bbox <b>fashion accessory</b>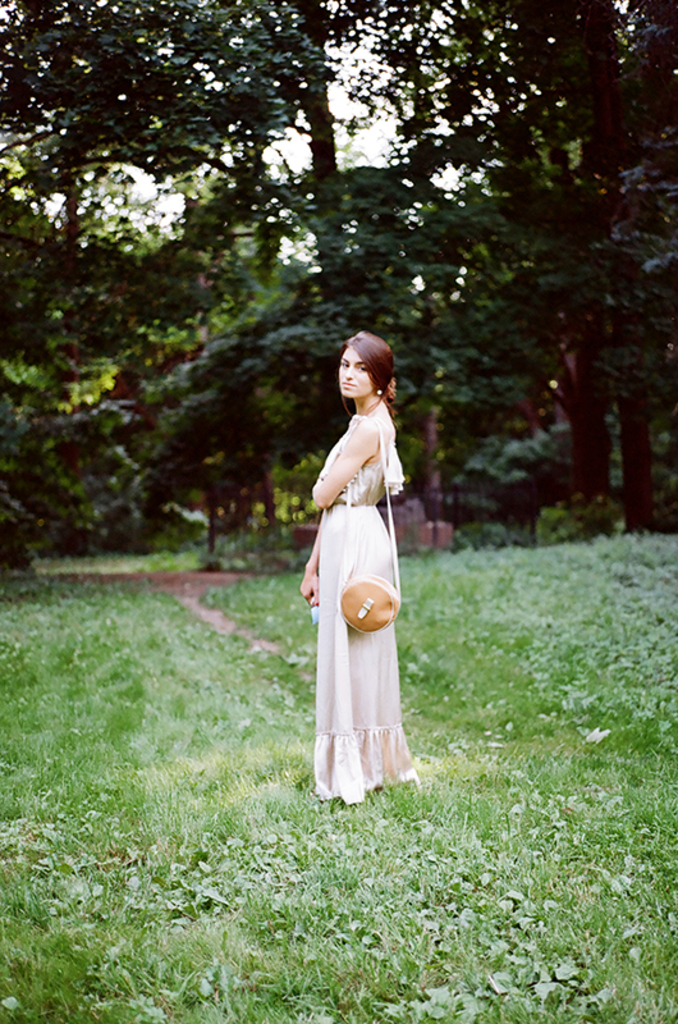
[375,384,385,403]
